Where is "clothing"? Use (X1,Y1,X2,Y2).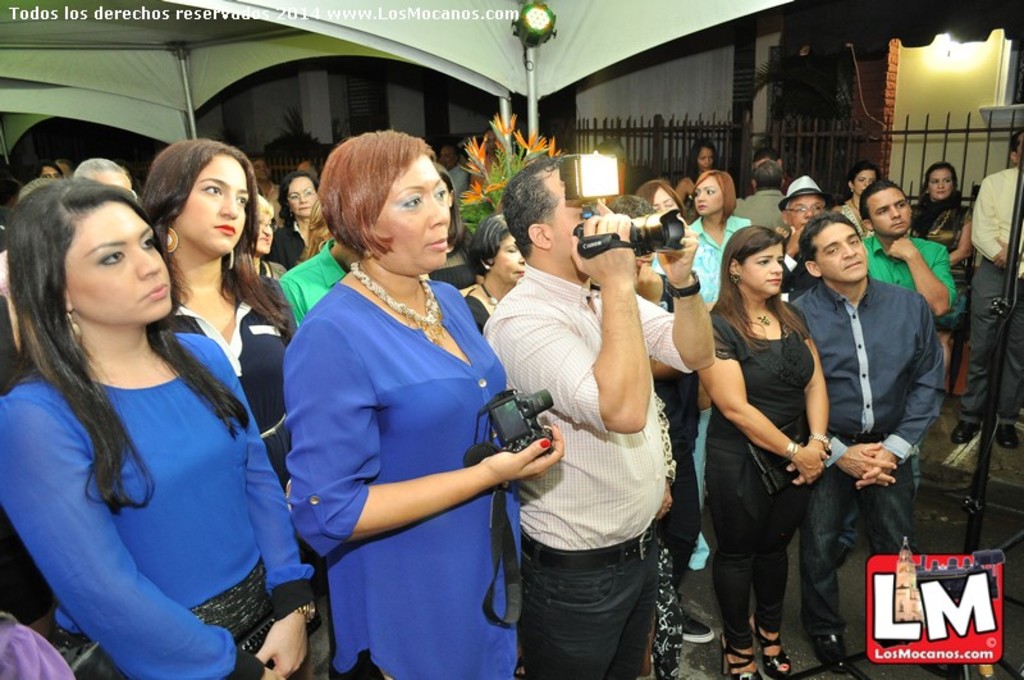
(284,236,348,314).
